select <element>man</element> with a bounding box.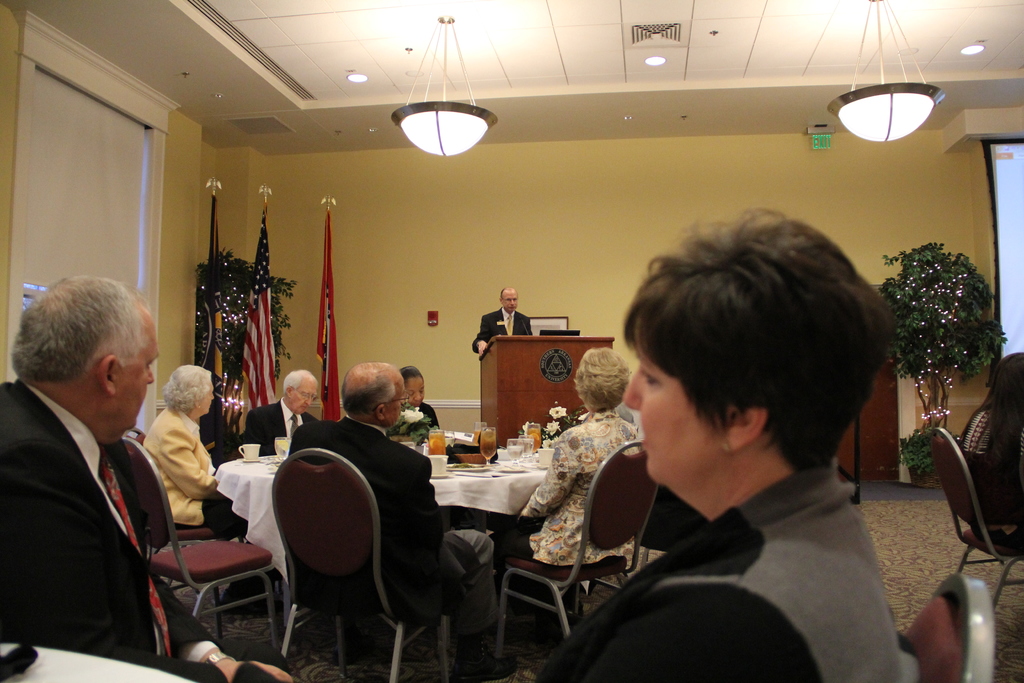
(241, 368, 315, 457).
